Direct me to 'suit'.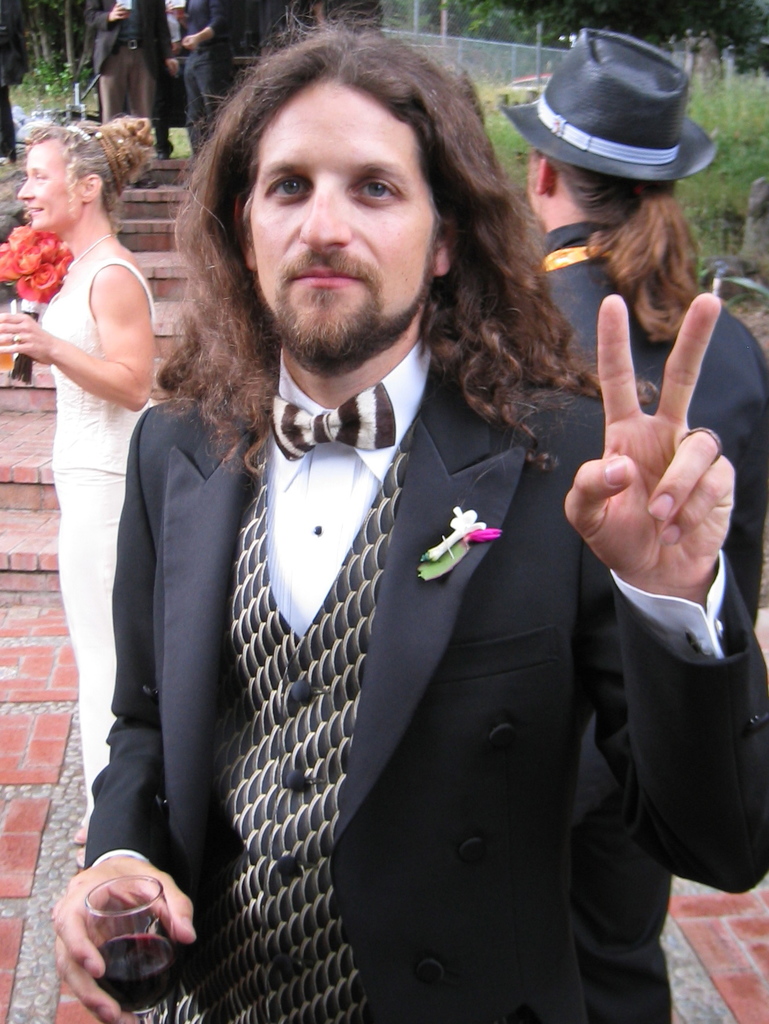
Direction: 88/0/165/147.
